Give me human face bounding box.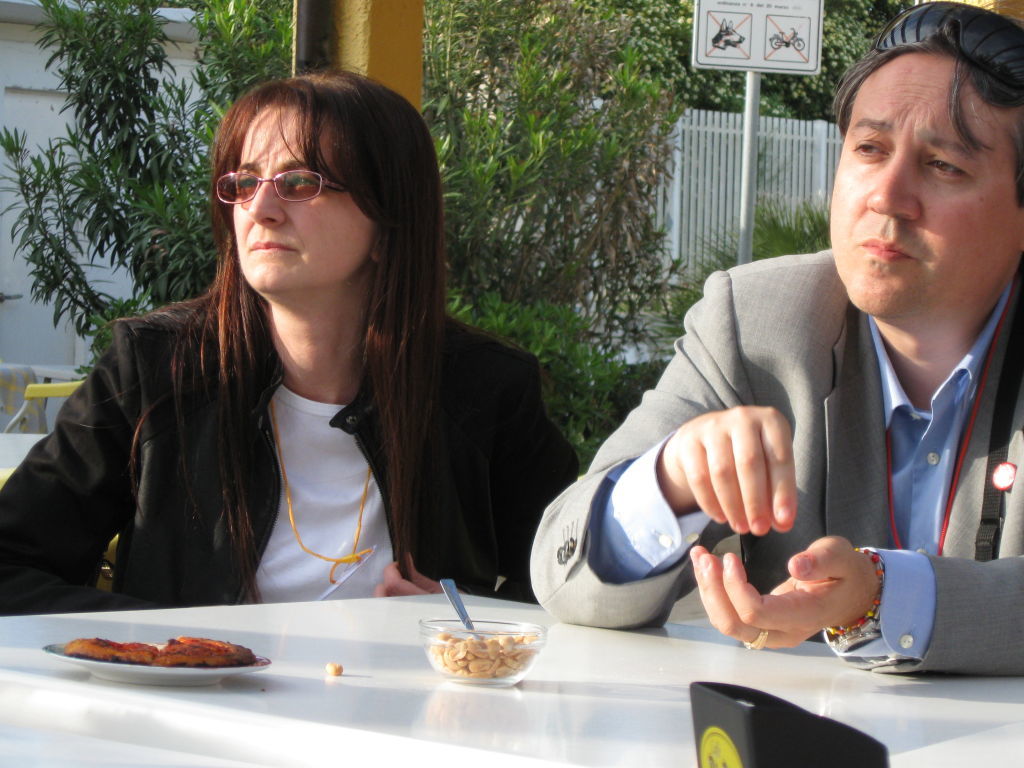
[left=835, top=29, right=1015, bottom=327].
